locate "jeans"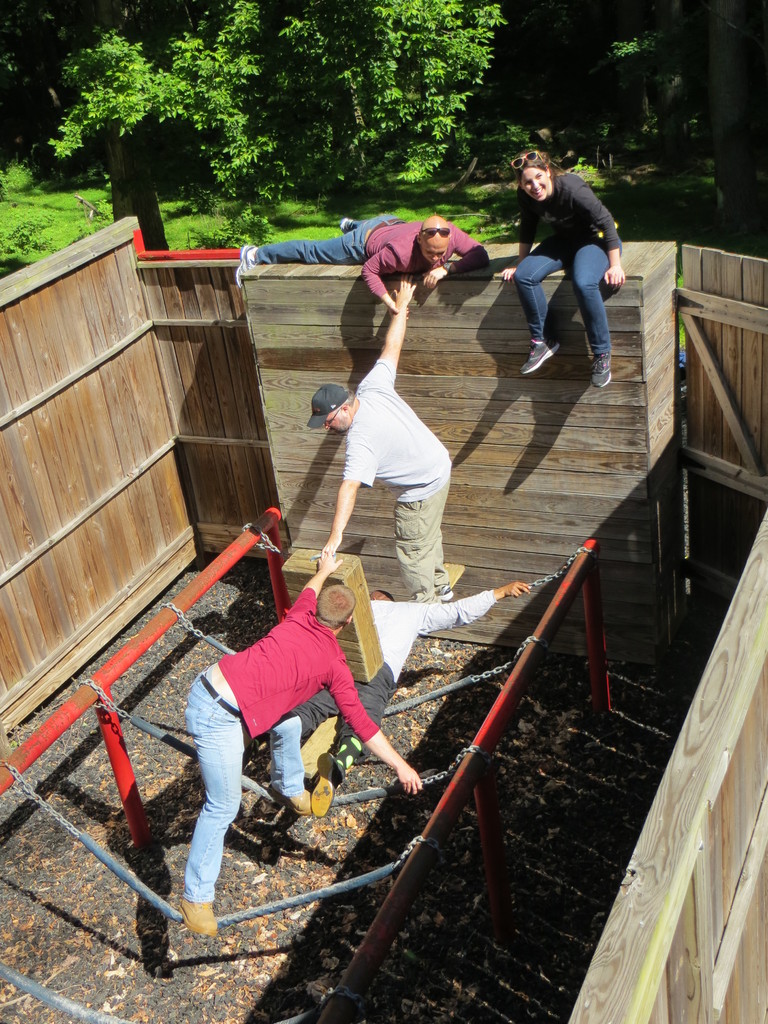
506:241:626:364
